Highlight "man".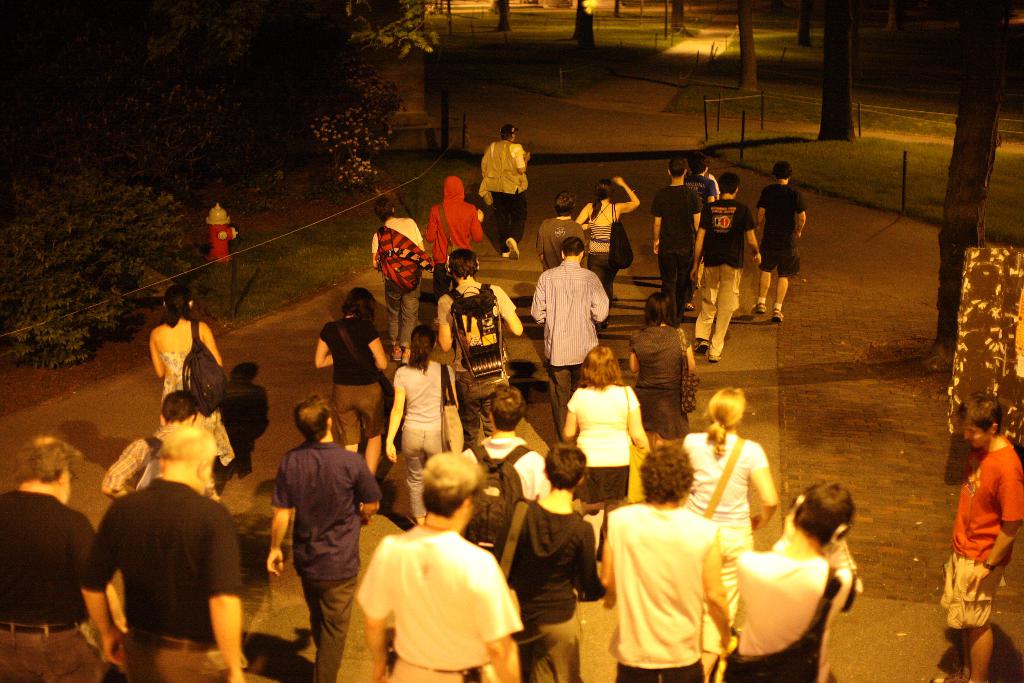
Highlighted region: <bbox>81, 422, 248, 682</bbox>.
